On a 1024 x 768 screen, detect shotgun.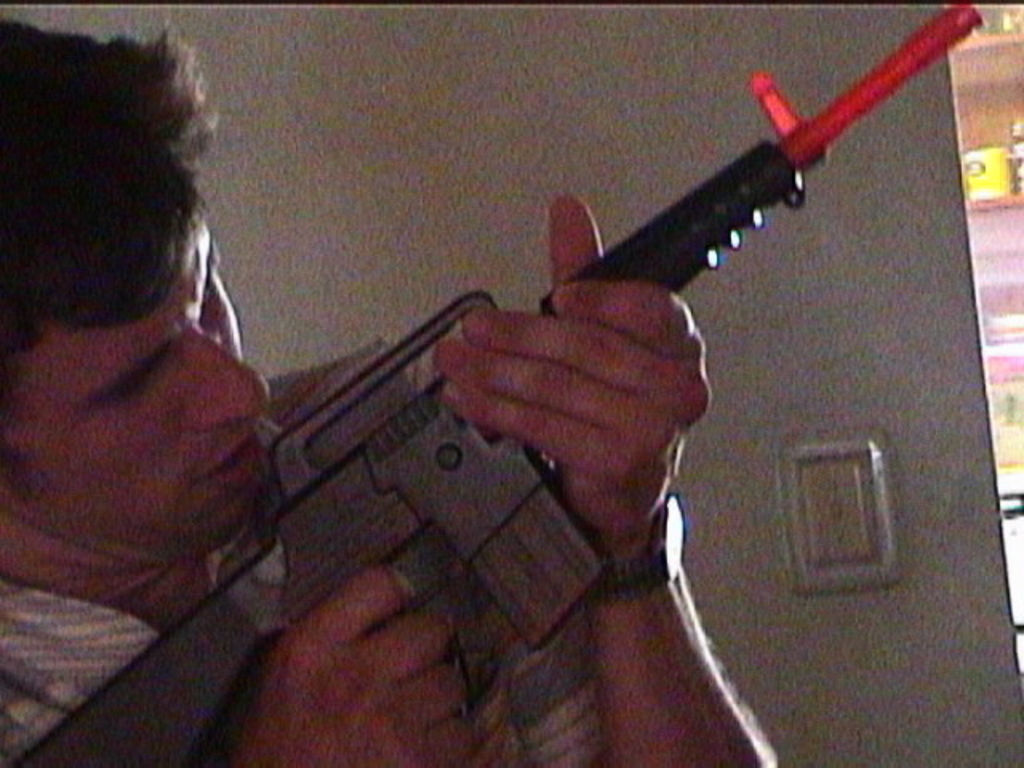
bbox=(0, 2, 984, 766).
